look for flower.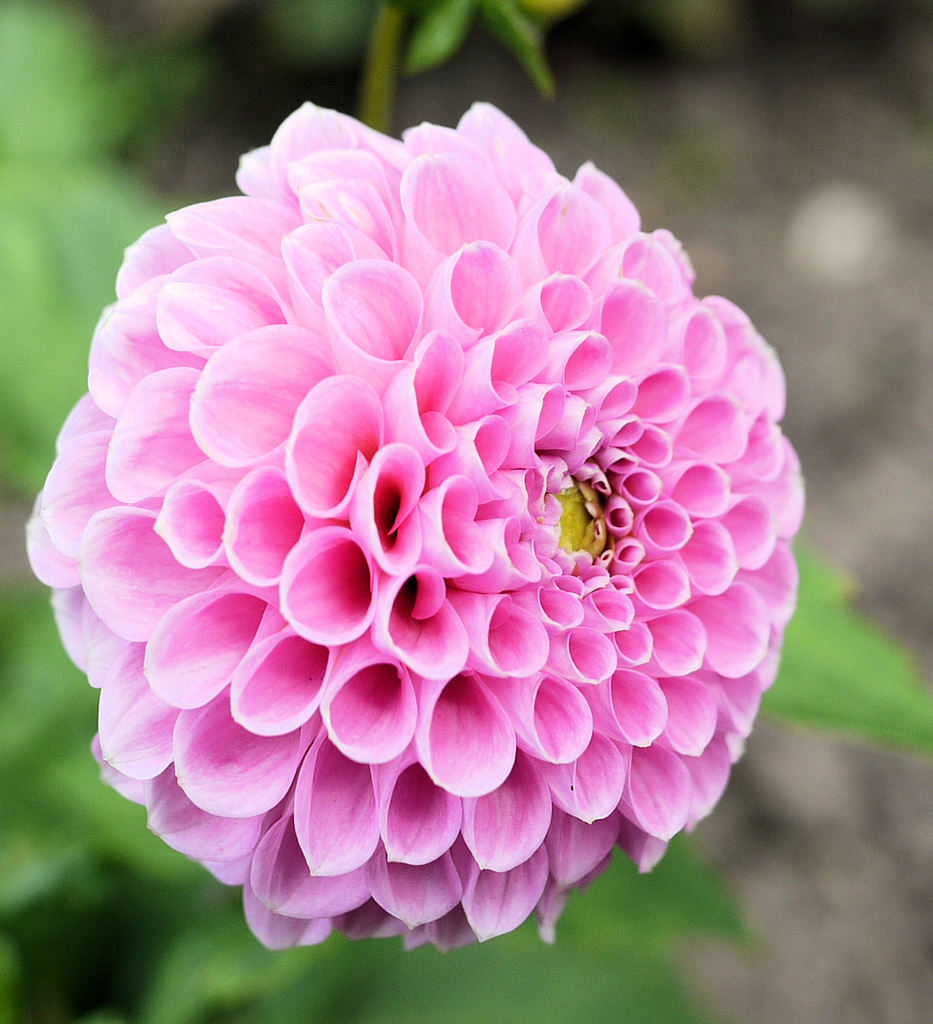
Found: x1=30 y1=95 x2=842 y2=953.
